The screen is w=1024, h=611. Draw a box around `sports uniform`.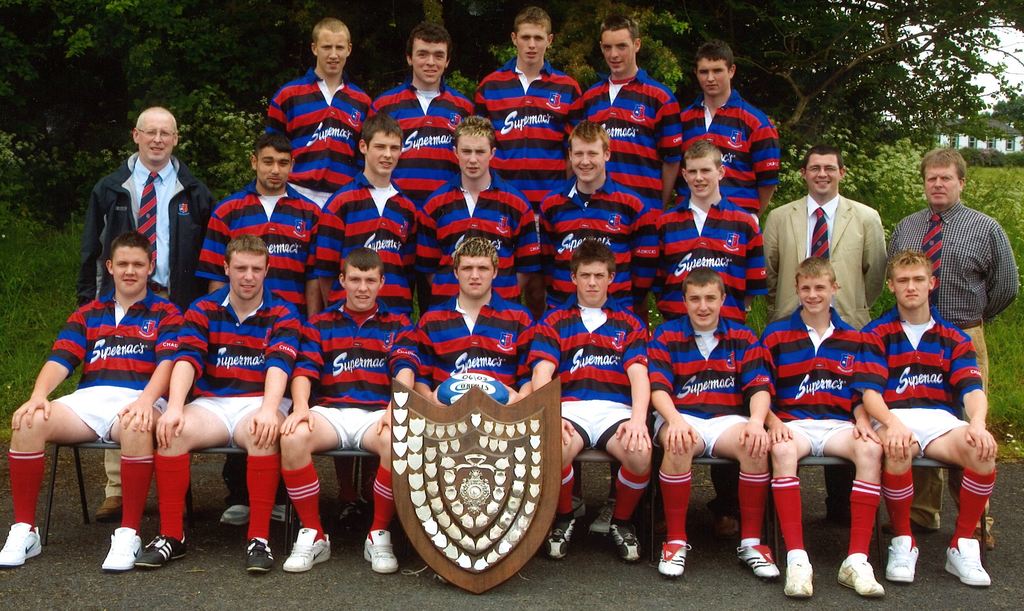
<region>294, 291, 404, 448</region>.
